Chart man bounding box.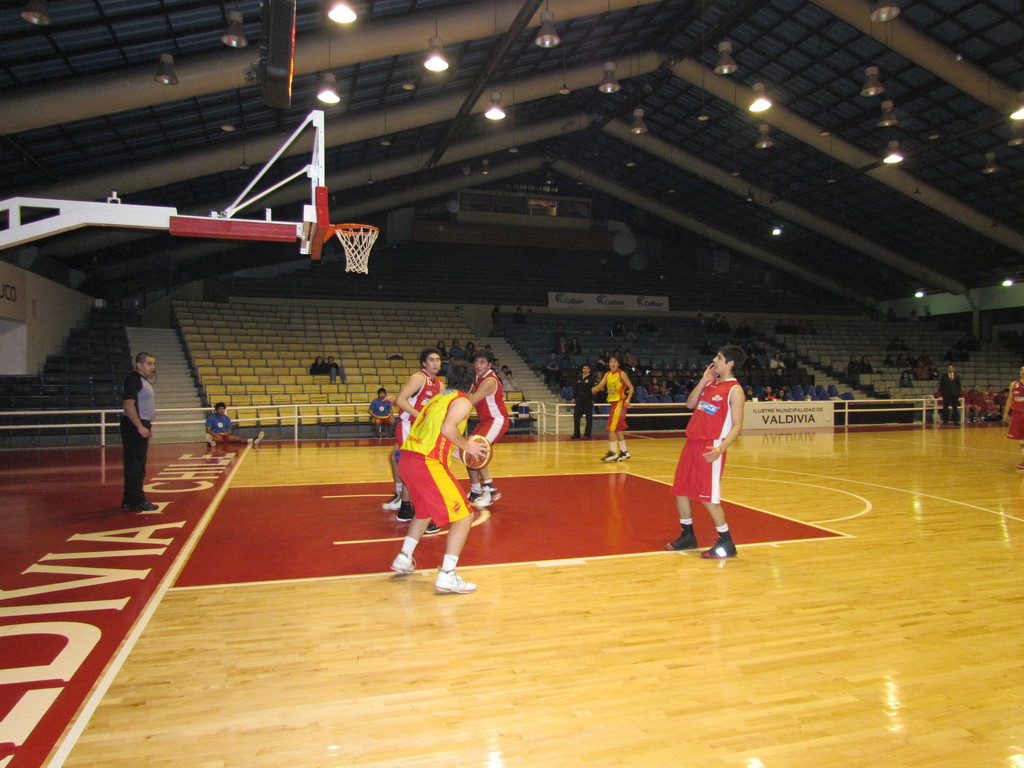
Charted: bbox=[366, 385, 392, 442].
